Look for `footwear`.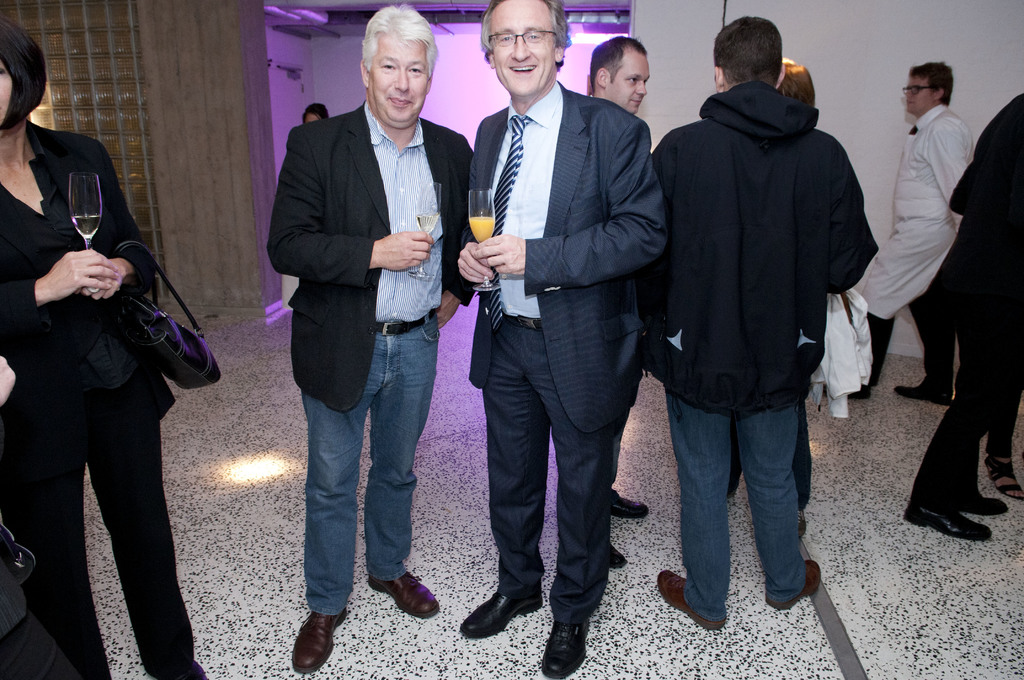
Found: <bbox>794, 501, 808, 545</bbox>.
